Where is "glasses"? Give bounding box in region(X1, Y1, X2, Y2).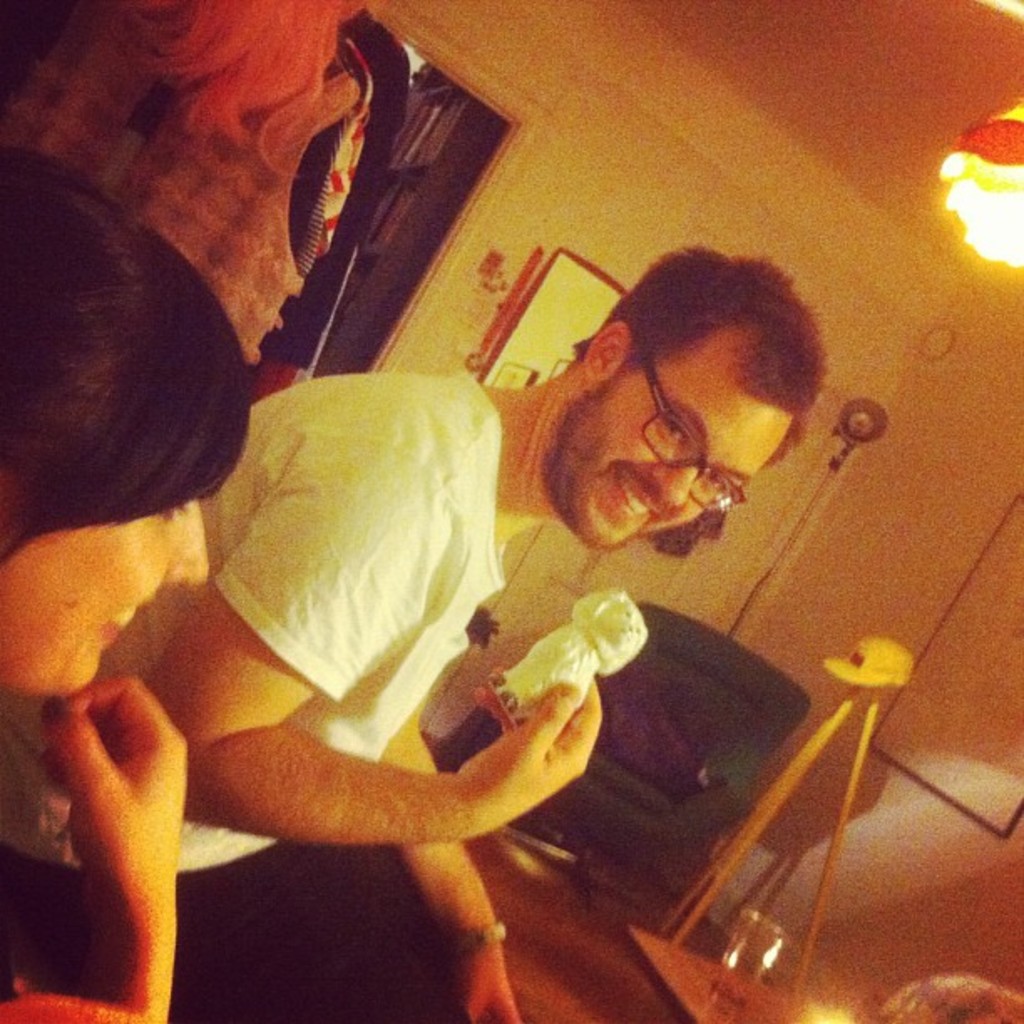
region(636, 335, 773, 519).
